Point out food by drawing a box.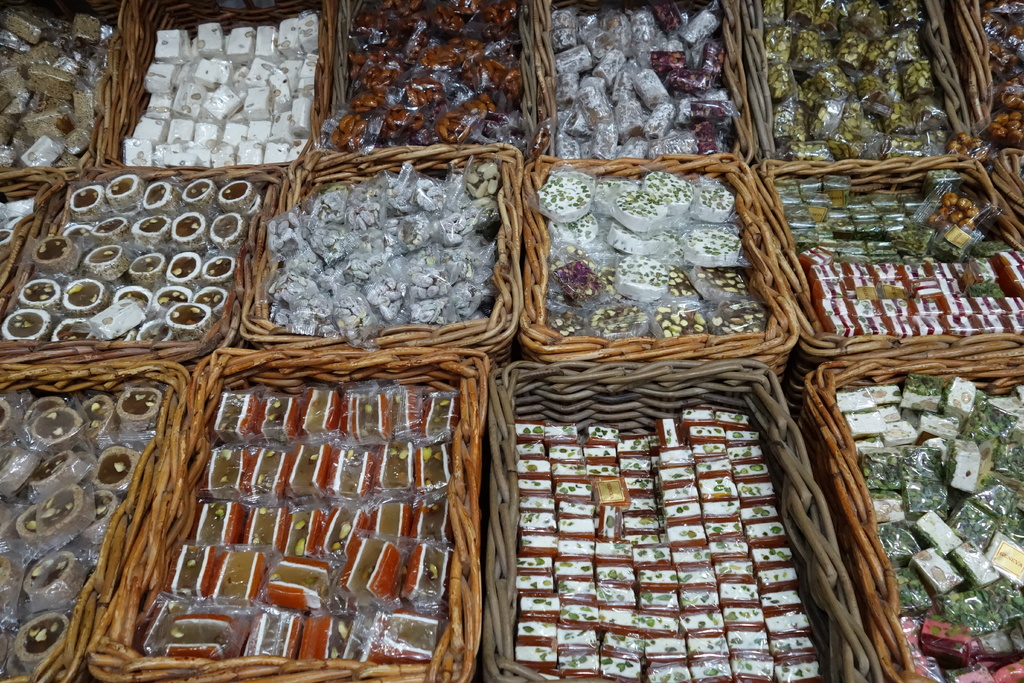
[left=525, top=124, right=551, bottom=157].
